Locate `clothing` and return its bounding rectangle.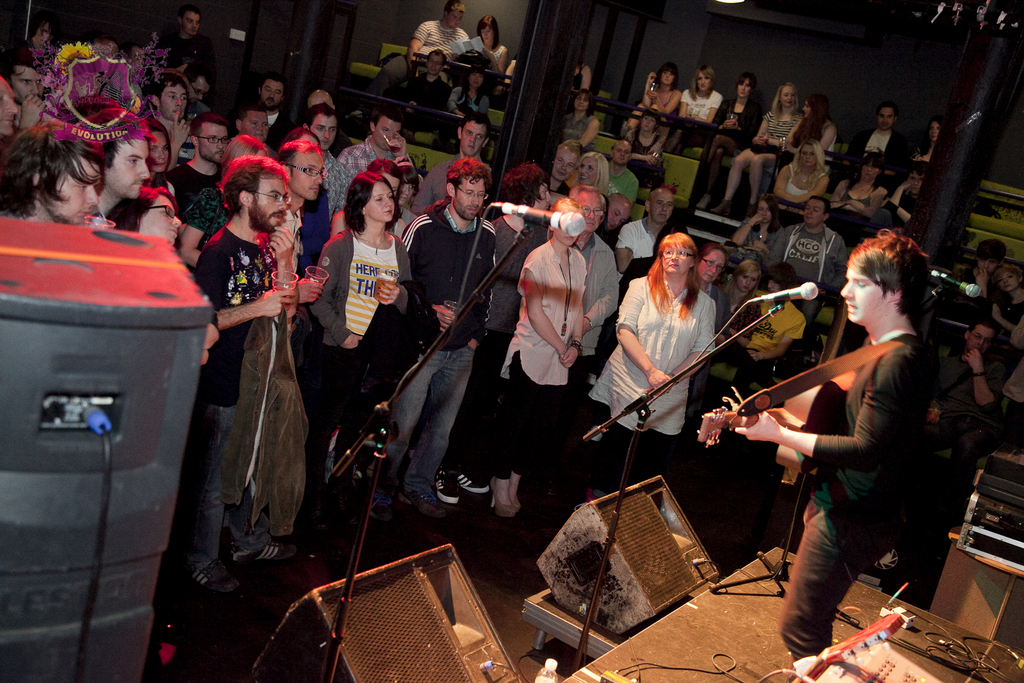
(left=619, top=205, right=649, bottom=268).
